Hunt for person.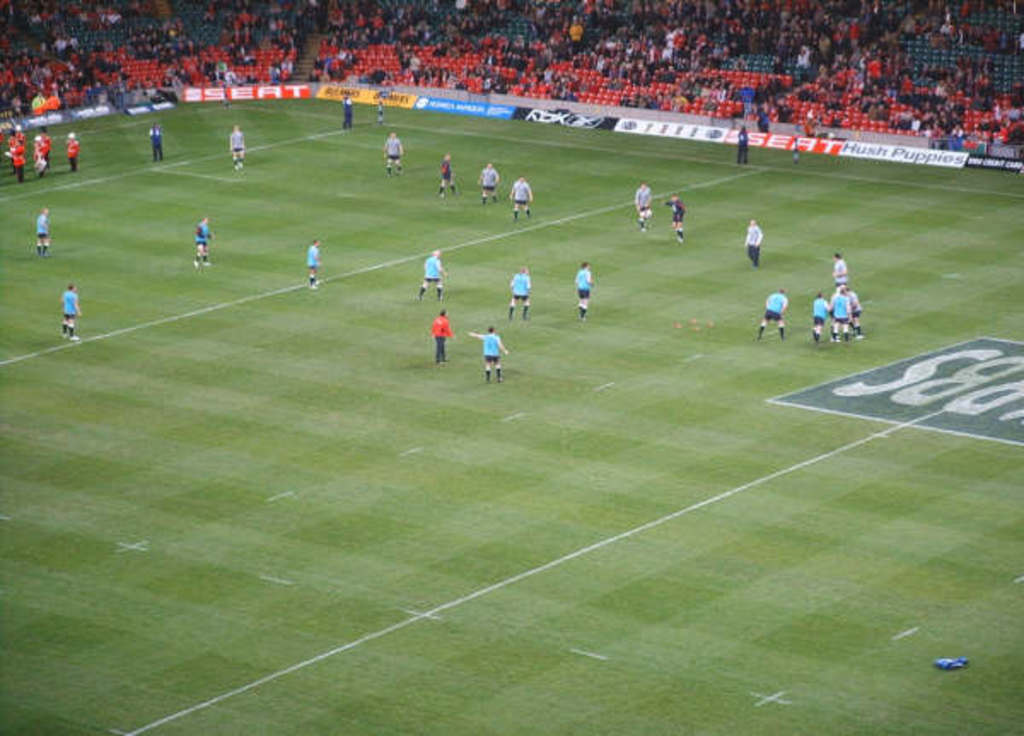
Hunted down at (x1=637, y1=181, x2=654, y2=227).
